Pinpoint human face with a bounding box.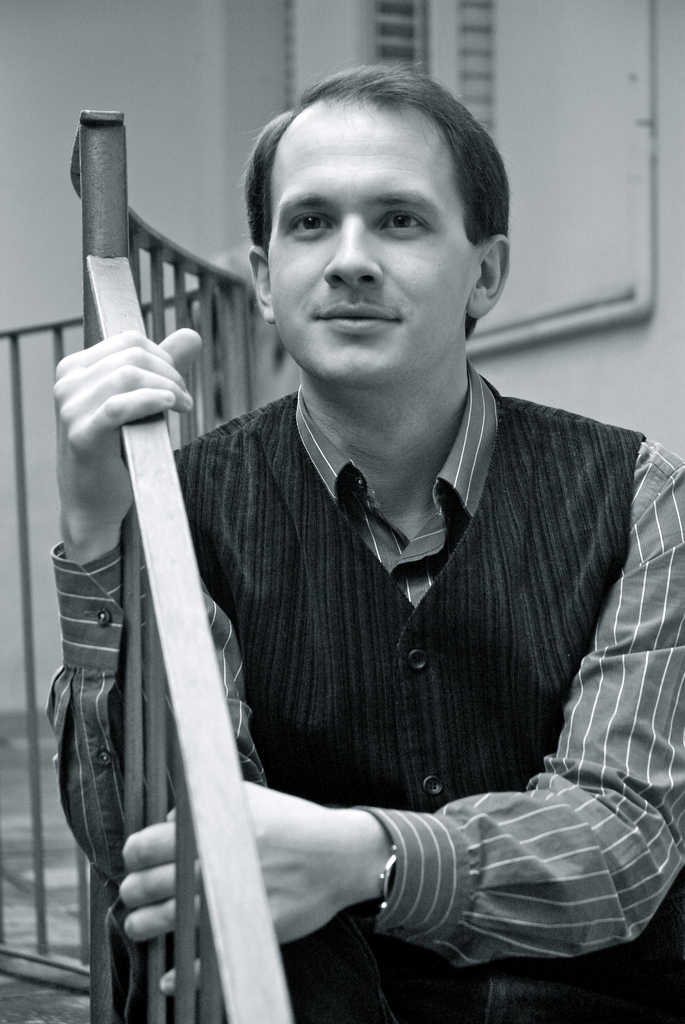
bbox=(266, 97, 472, 393).
